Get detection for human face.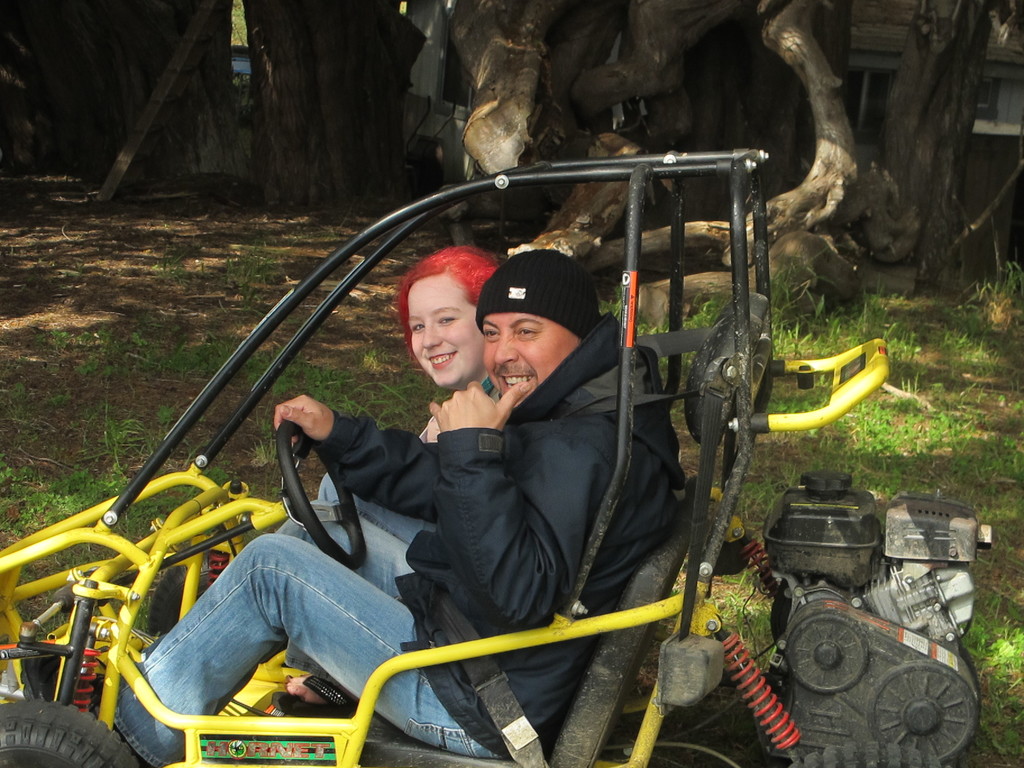
Detection: region(401, 266, 486, 389).
